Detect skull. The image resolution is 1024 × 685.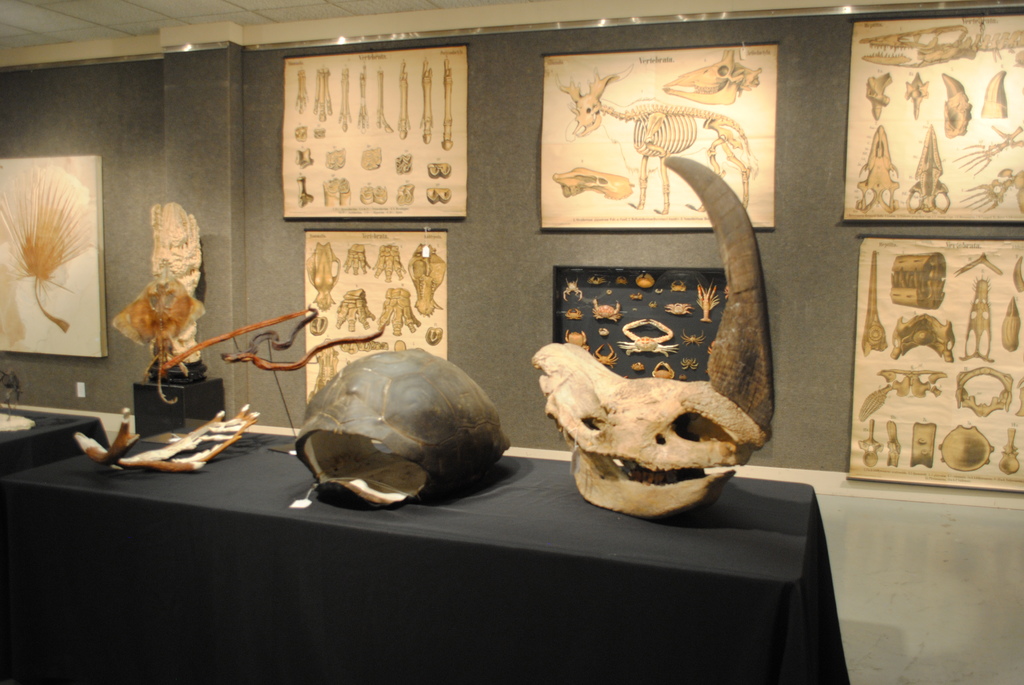
left=501, top=194, right=769, bottom=517.
